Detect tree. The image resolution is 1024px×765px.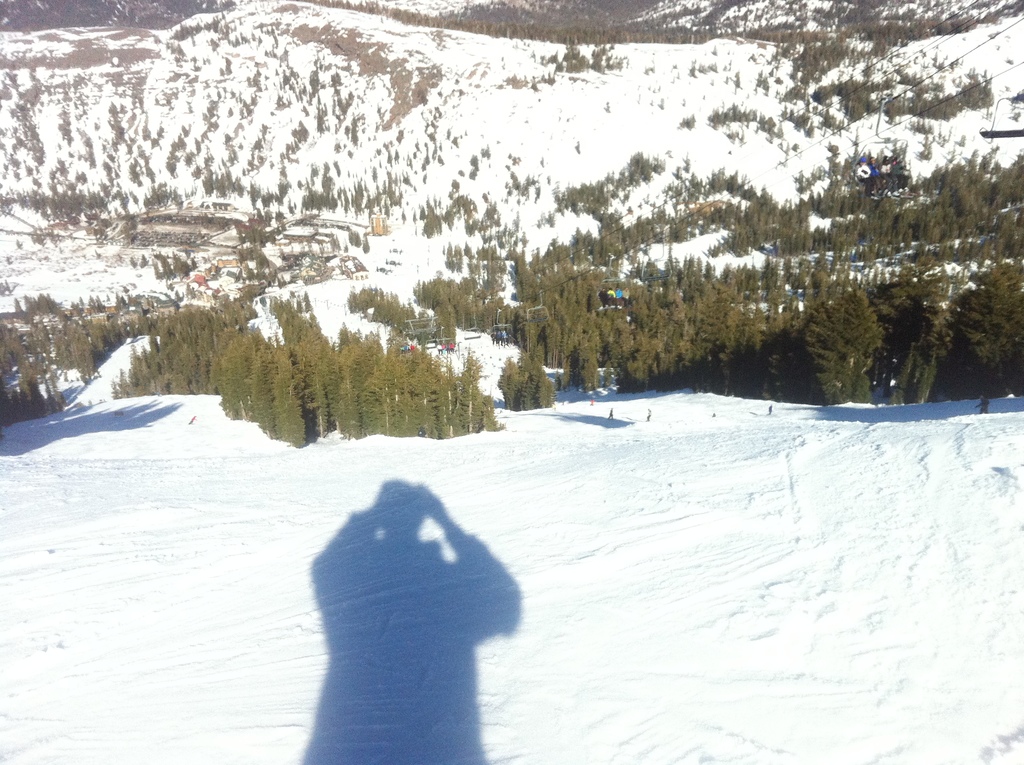
[left=119, top=320, right=128, bottom=339].
